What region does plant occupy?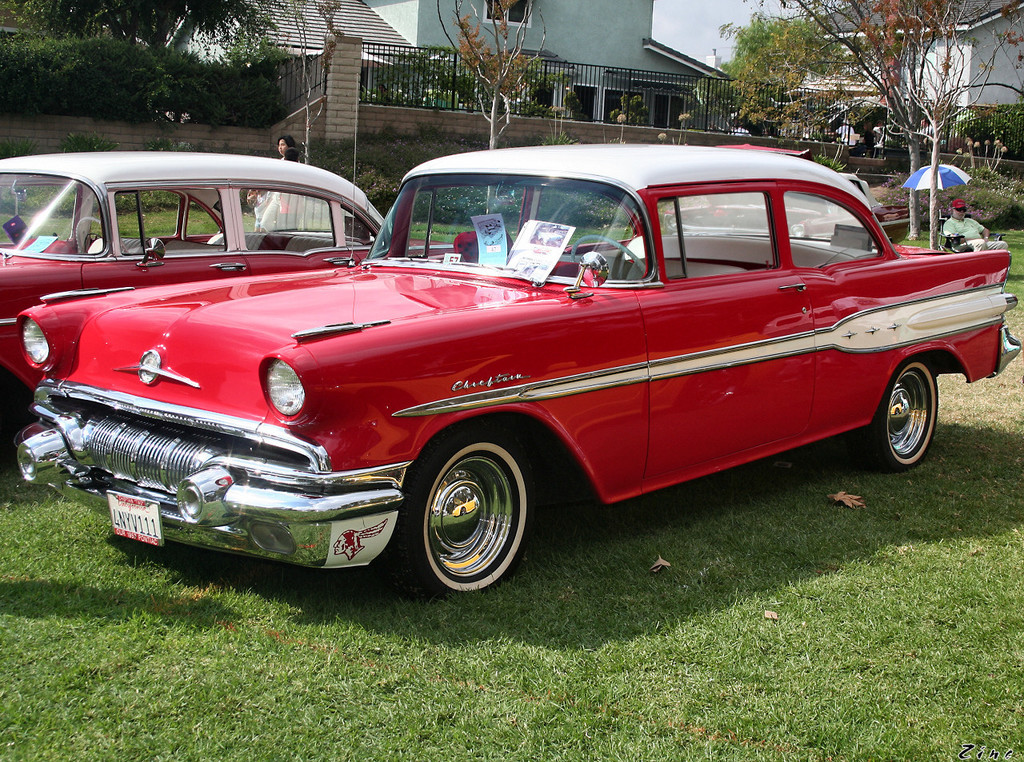
box(157, 136, 194, 146).
